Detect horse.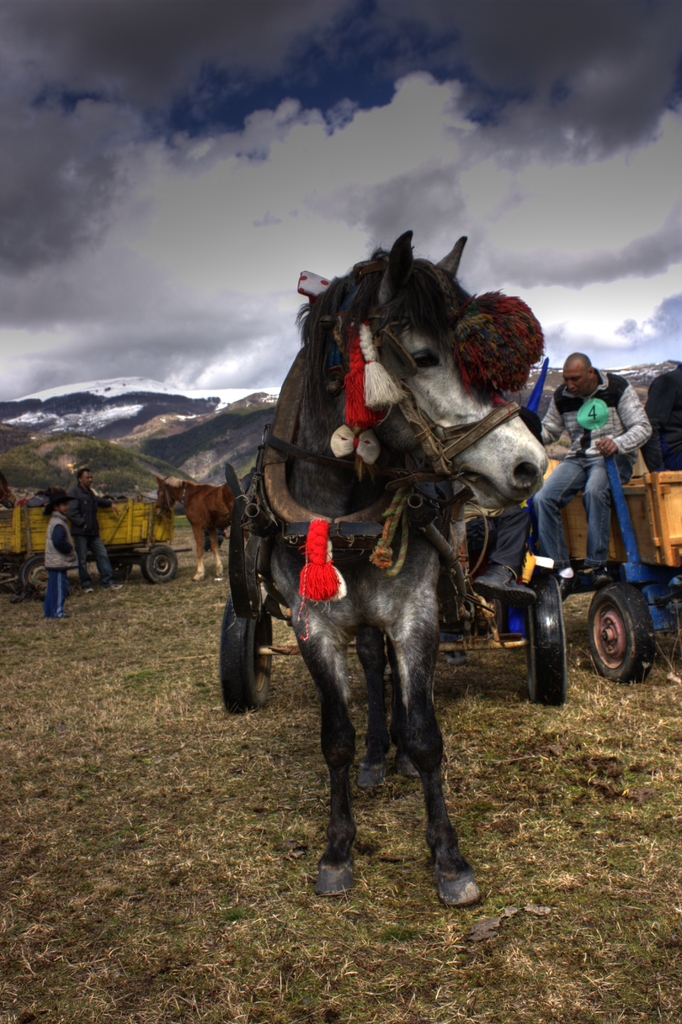
Detected at (x1=149, y1=472, x2=252, y2=580).
